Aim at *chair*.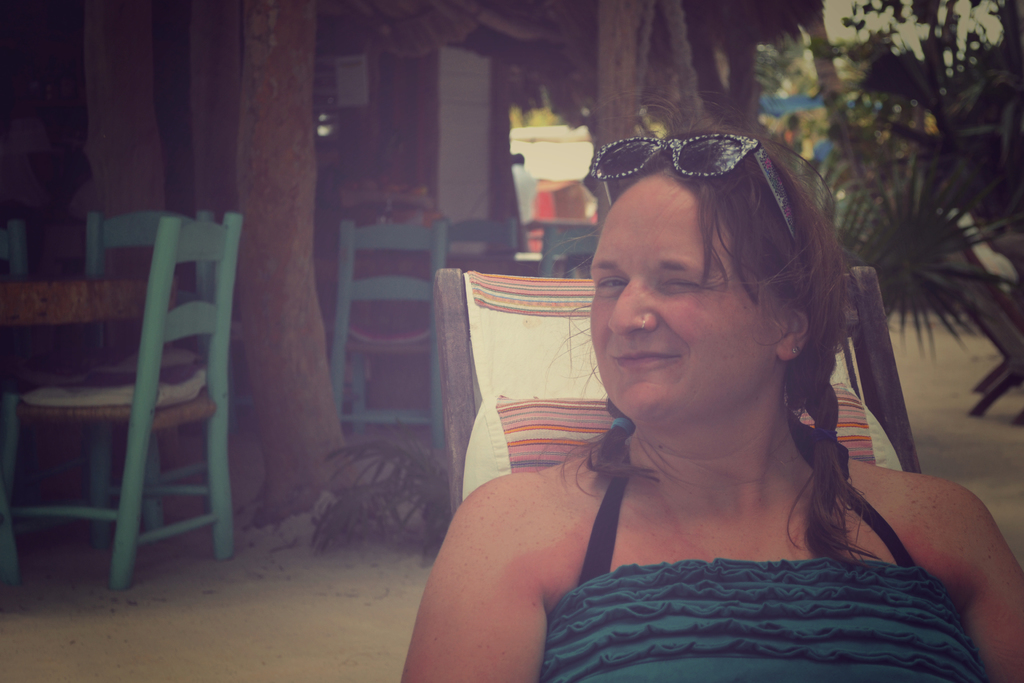
Aimed at bbox=(429, 265, 920, 516).
